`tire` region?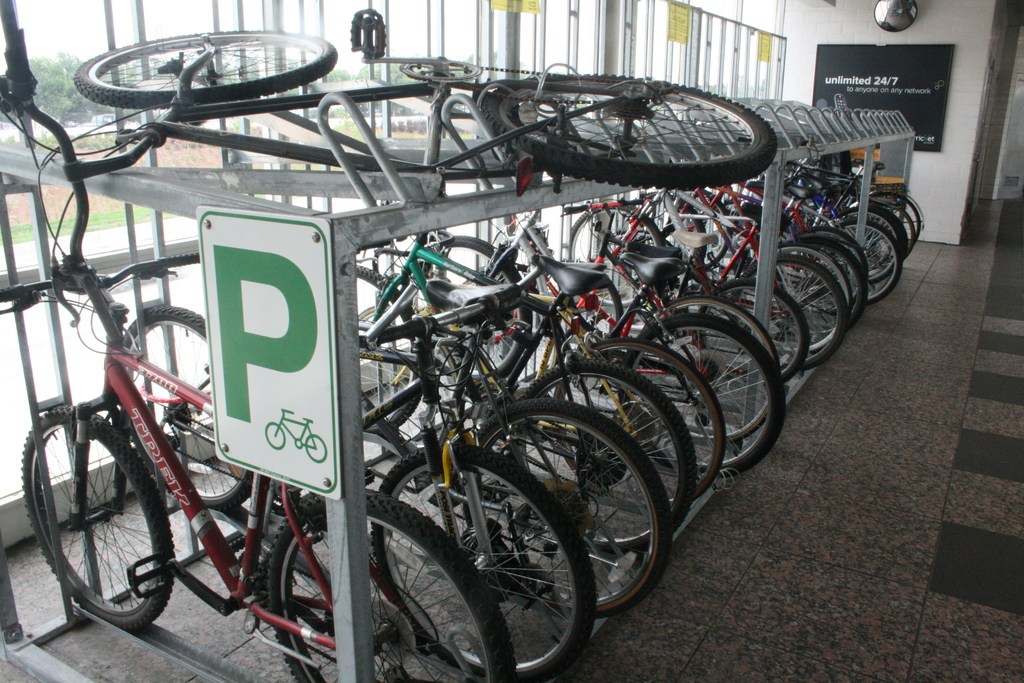
box=[302, 432, 328, 463]
